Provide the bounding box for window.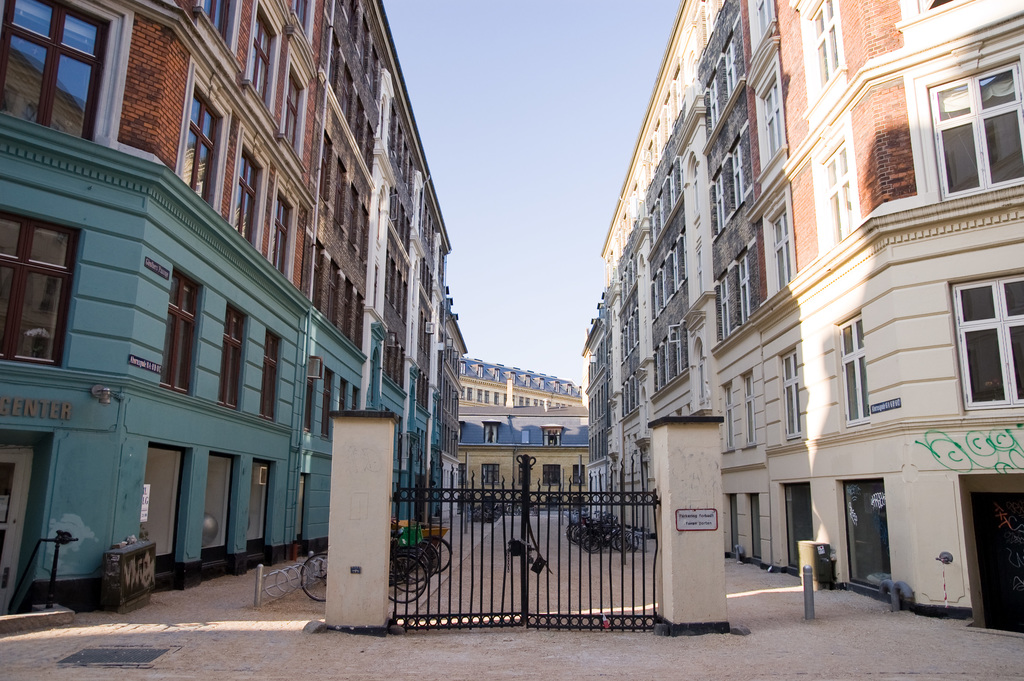
521:468:533:486.
